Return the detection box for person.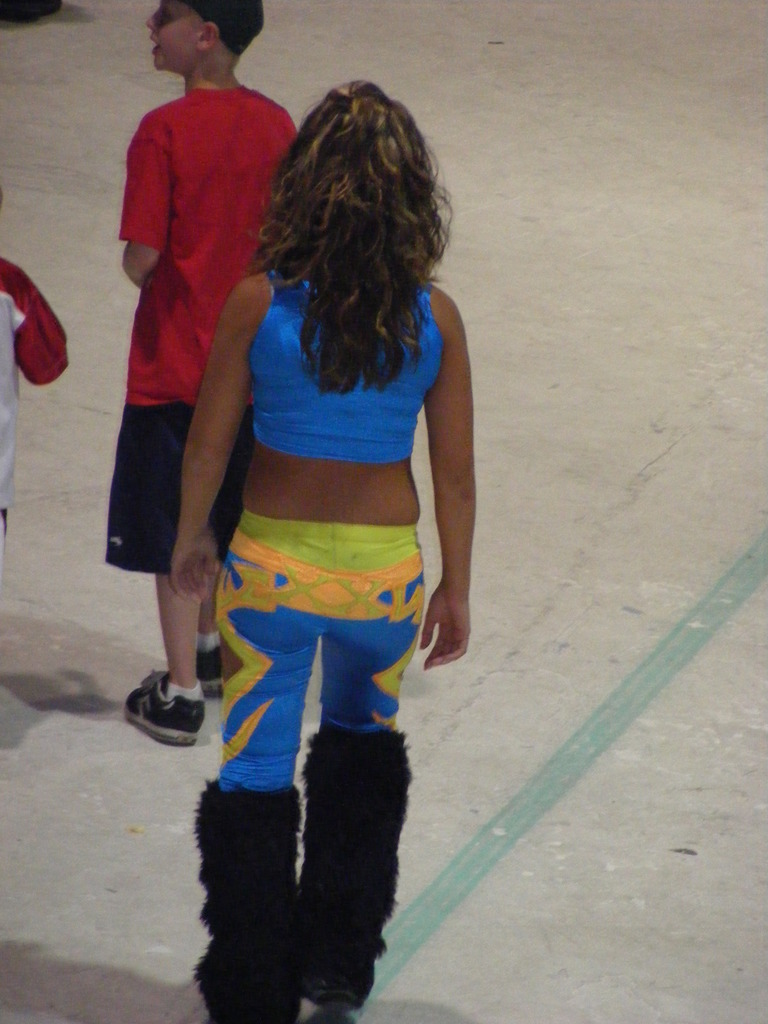
{"x1": 114, "y1": 0, "x2": 301, "y2": 755}.
